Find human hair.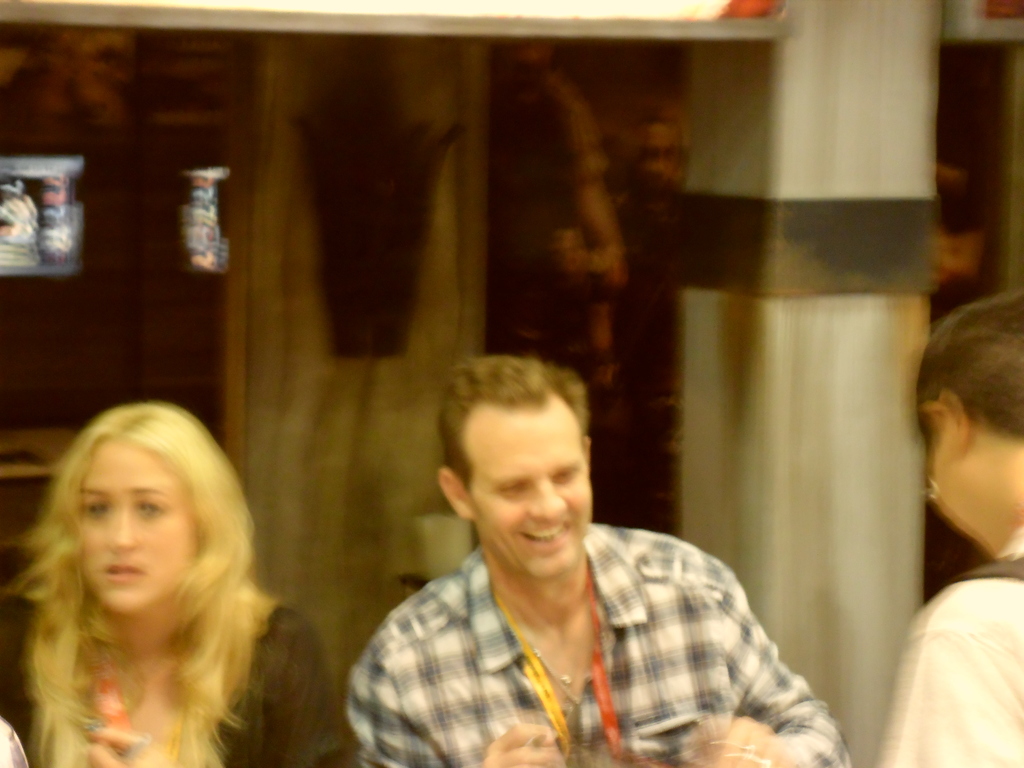
(left=900, top=303, right=1023, bottom=470).
